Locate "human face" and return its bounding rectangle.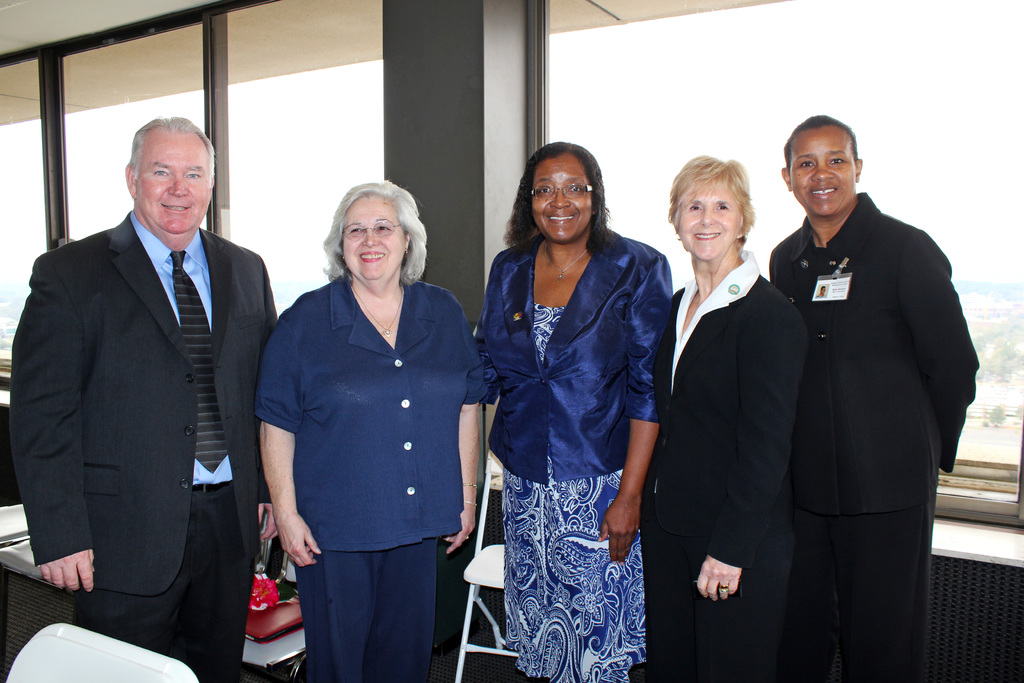
532:156:594:242.
